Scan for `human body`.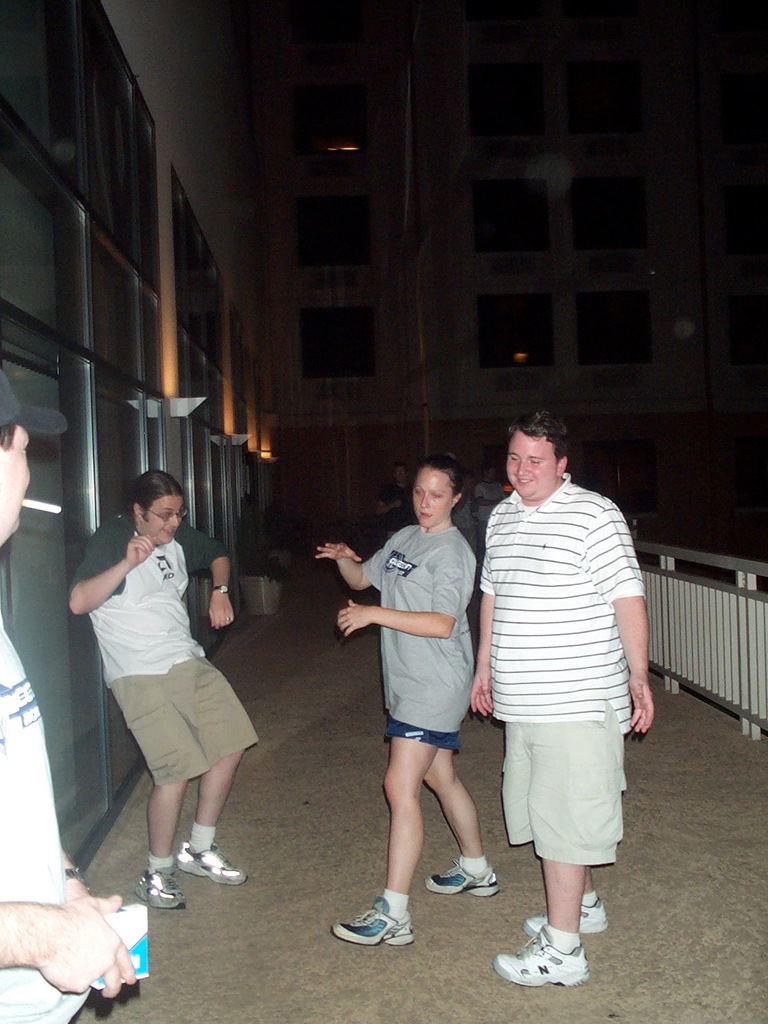
Scan result: (x1=310, y1=455, x2=503, y2=957).
